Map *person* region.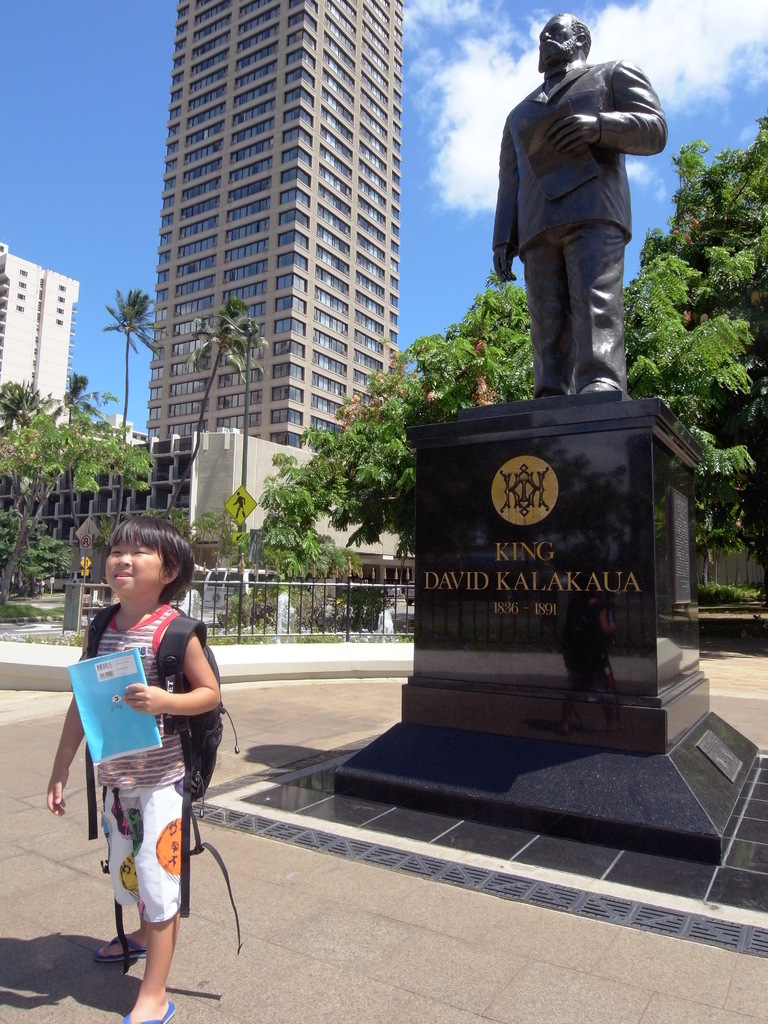
Mapped to <region>490, 7, 671, 396</region>.
